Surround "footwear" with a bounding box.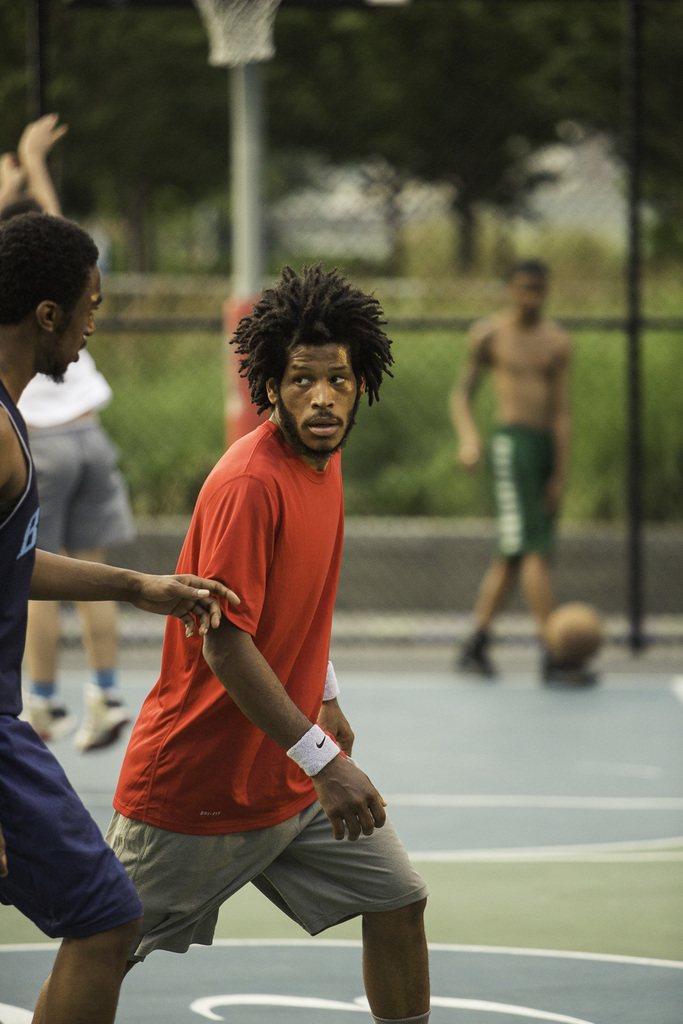
[left=455, top=639, right=497, bottom=681].
